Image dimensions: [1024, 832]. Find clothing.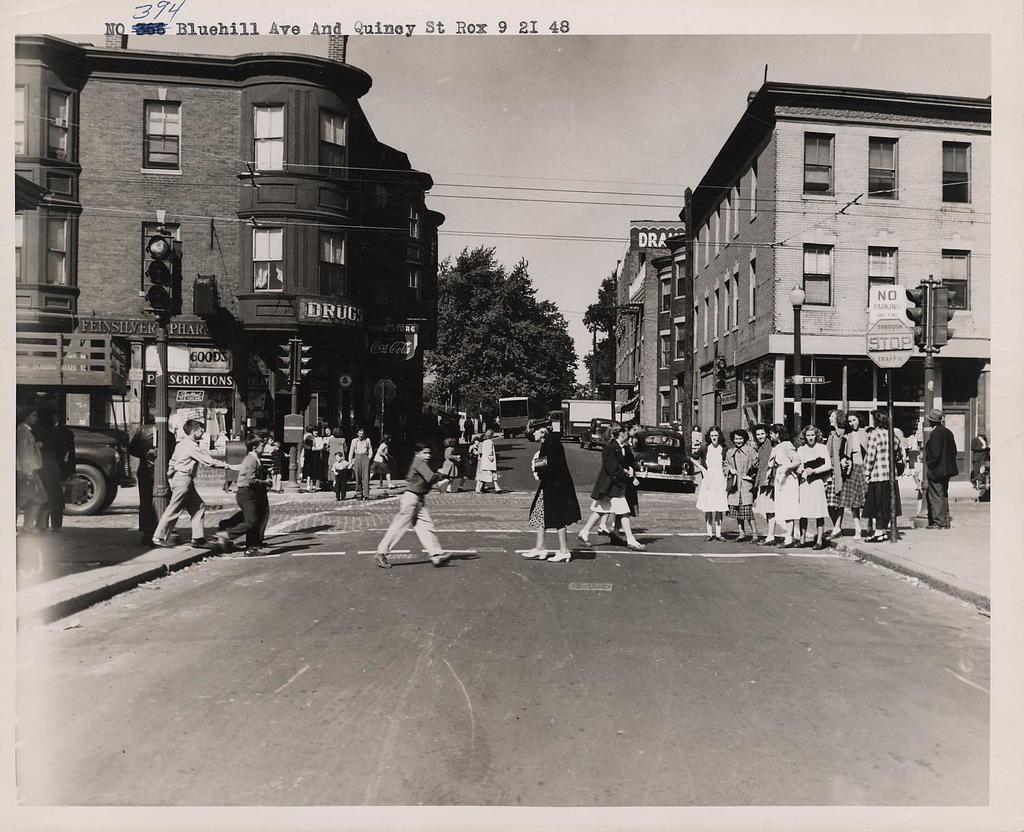
588 438 630 515.
